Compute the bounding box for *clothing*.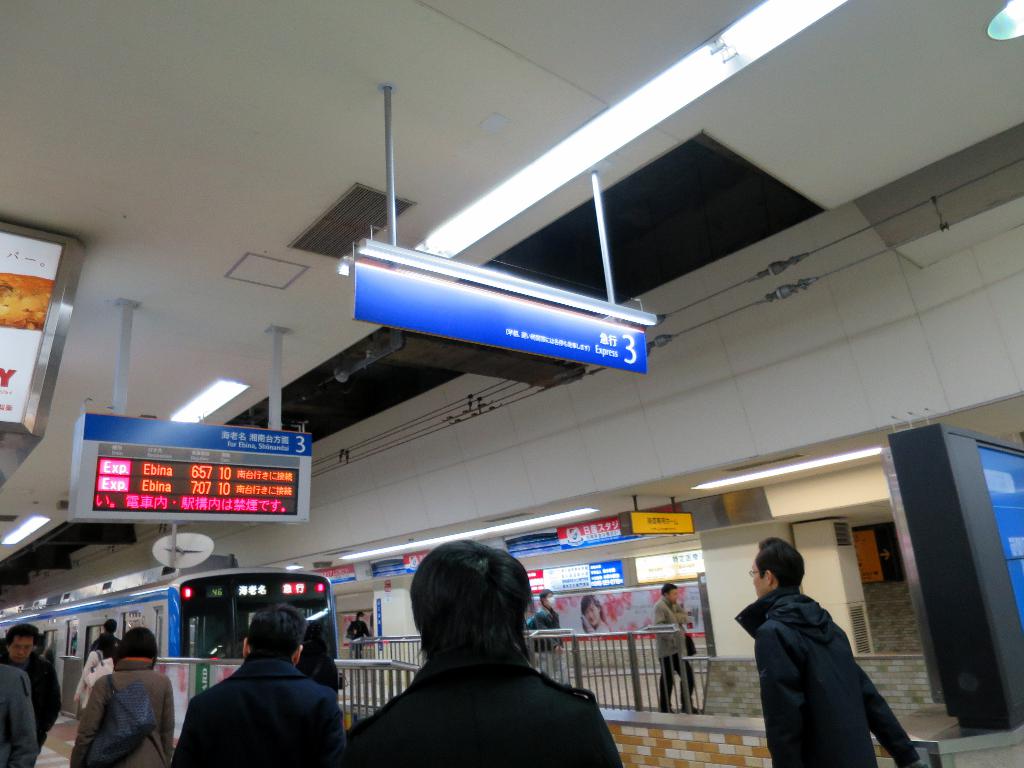
detection(735, 587, 919, 767).
